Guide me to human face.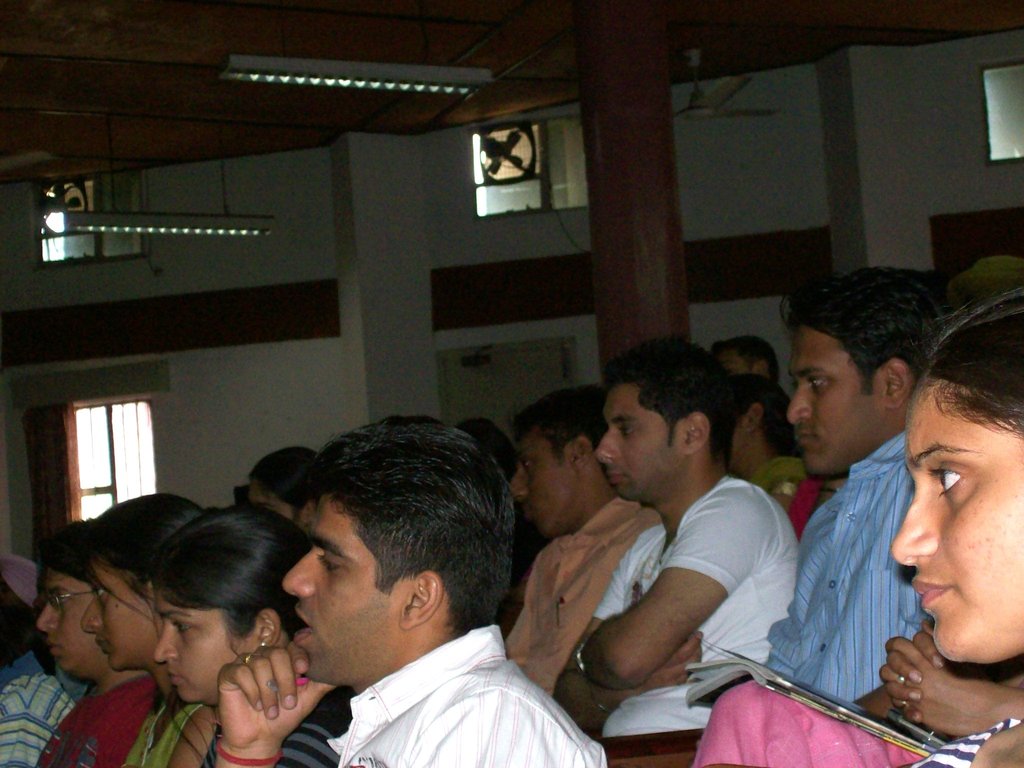
Guidance: <box>83,563,164,671</box>.
